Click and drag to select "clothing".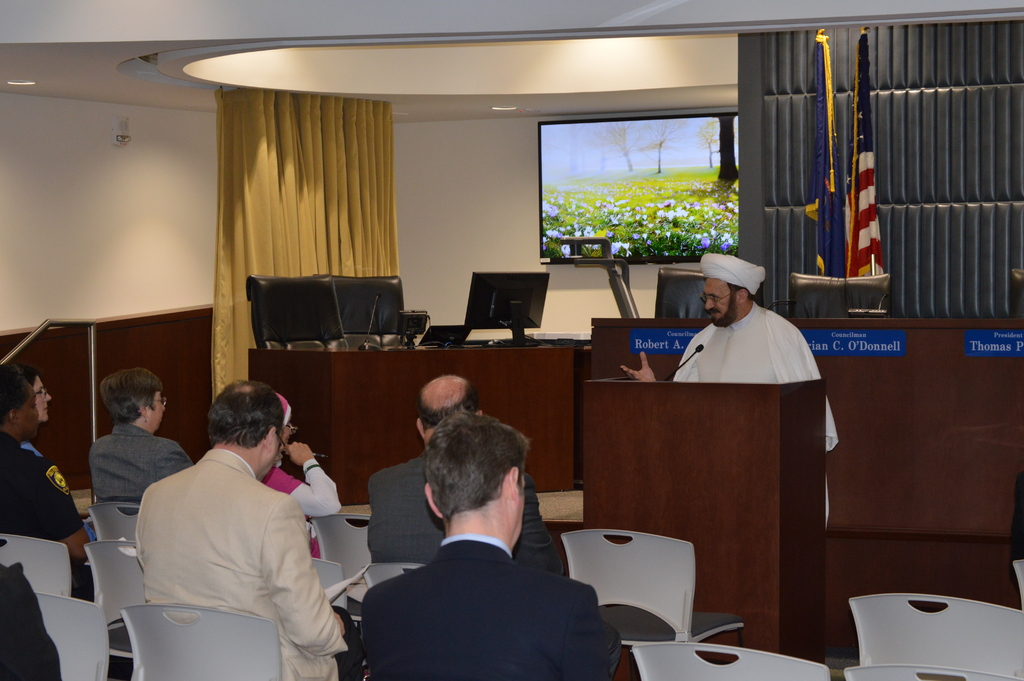
Selection: x1=671, y1=253, x2=842, y2=529.
